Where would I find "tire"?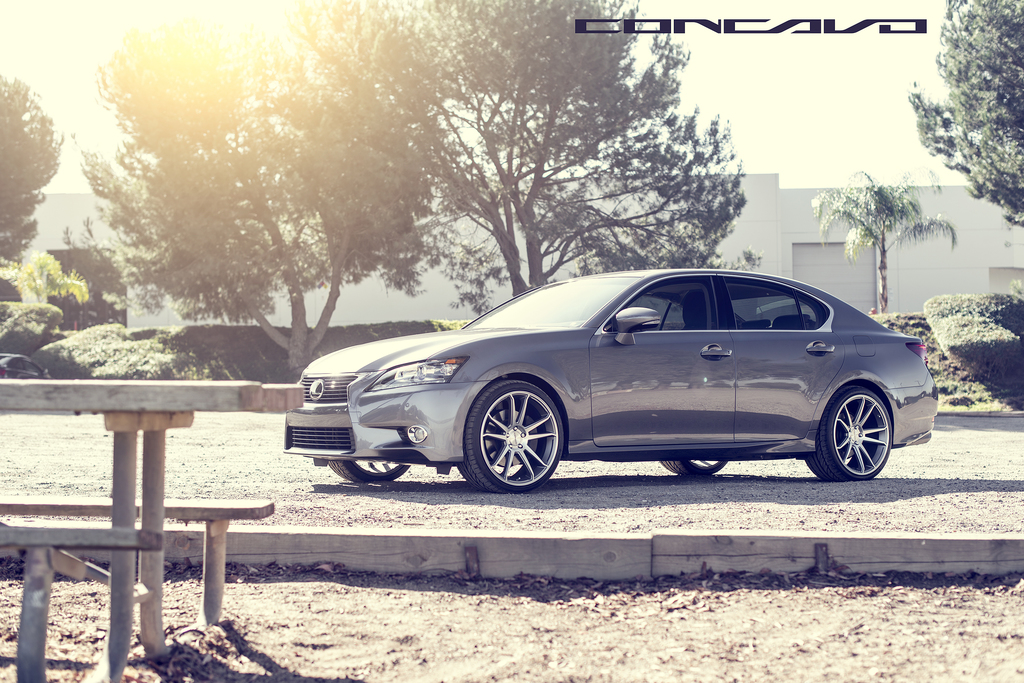
At rect(456, 374, 576, 492).
